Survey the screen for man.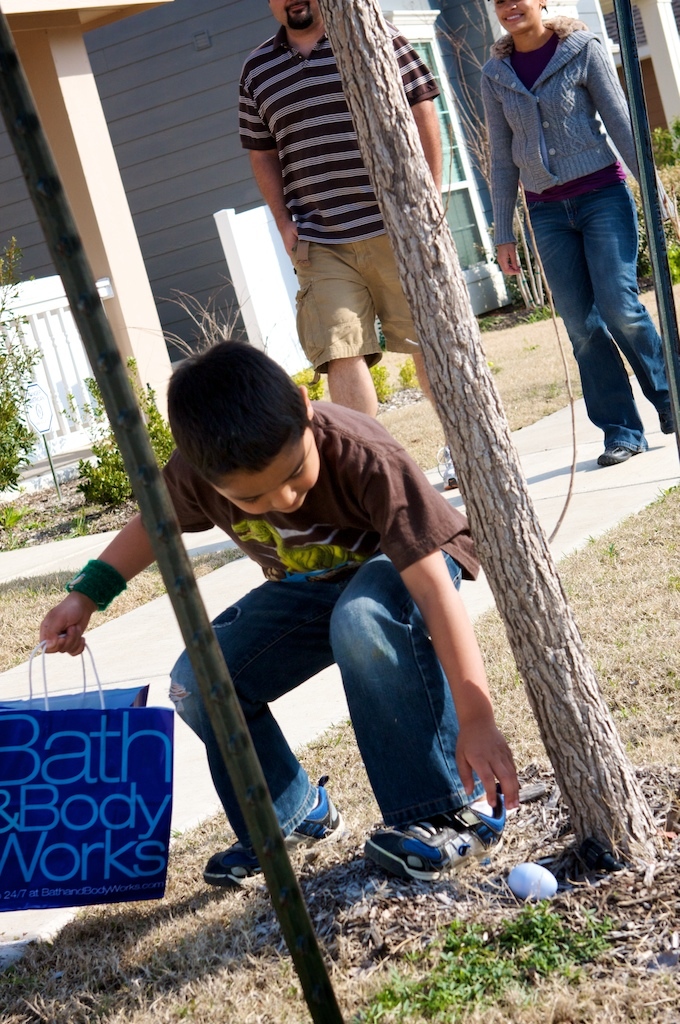
Survey found: rect(471, 0, 670, 464).
